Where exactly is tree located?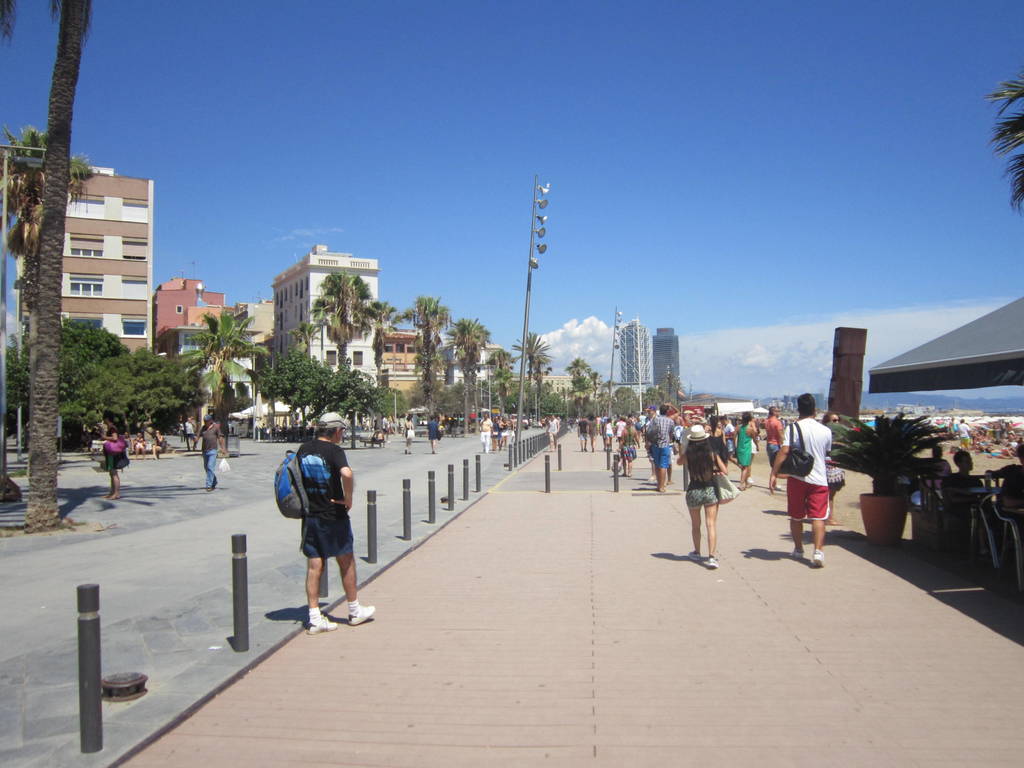
Its bounding box is 191:305:265:455.
